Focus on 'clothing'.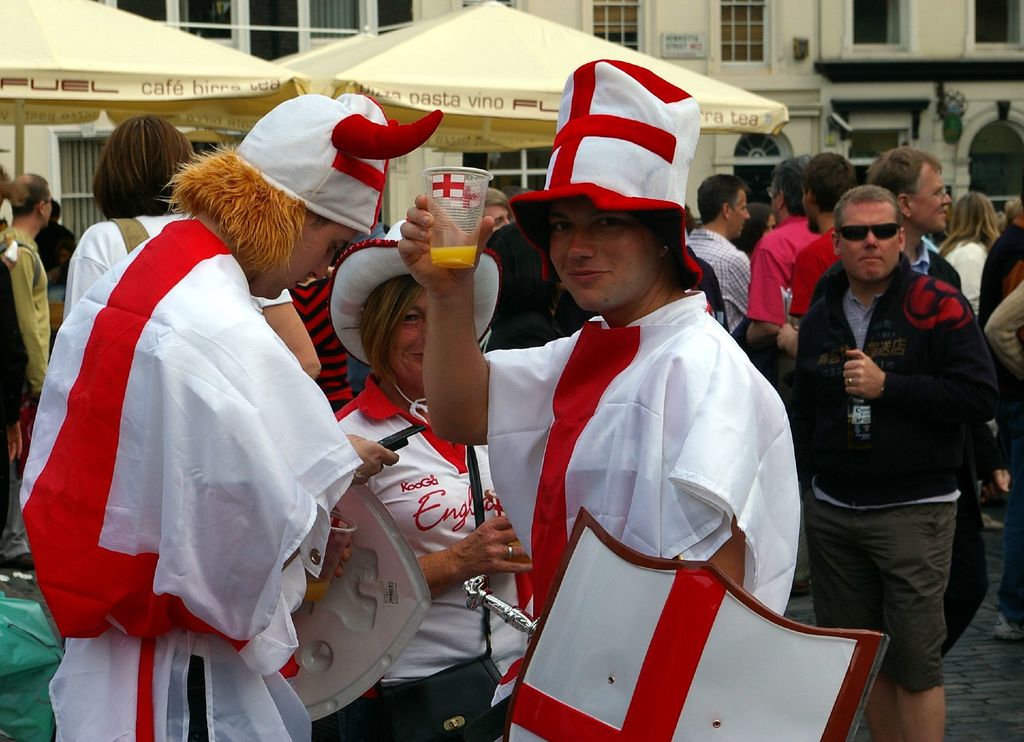
Focused at <box>986,280,1023,395</box>.
